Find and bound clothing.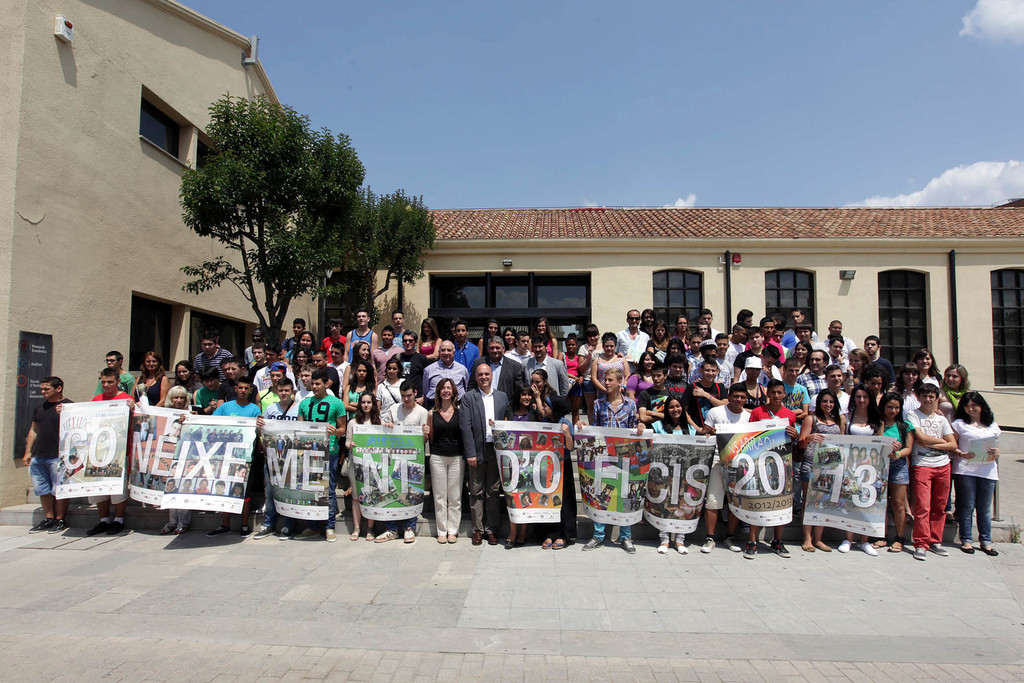
Bound: x1=844 y1=412 x2=886 y2=438.
